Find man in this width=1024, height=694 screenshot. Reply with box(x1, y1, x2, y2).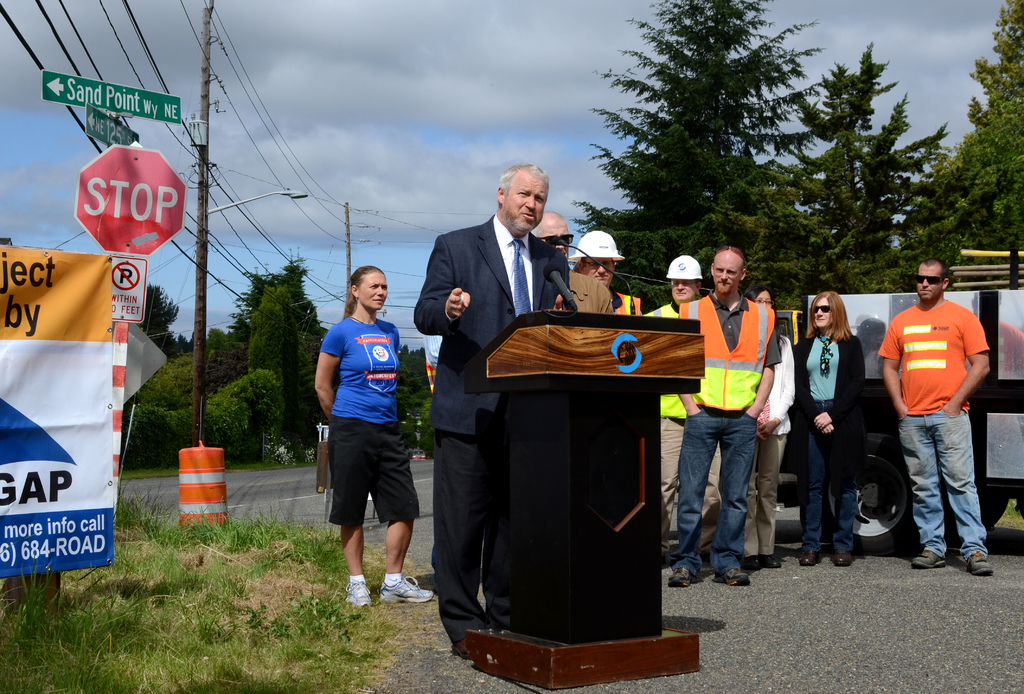
box(879, 250, 1000, 583).
